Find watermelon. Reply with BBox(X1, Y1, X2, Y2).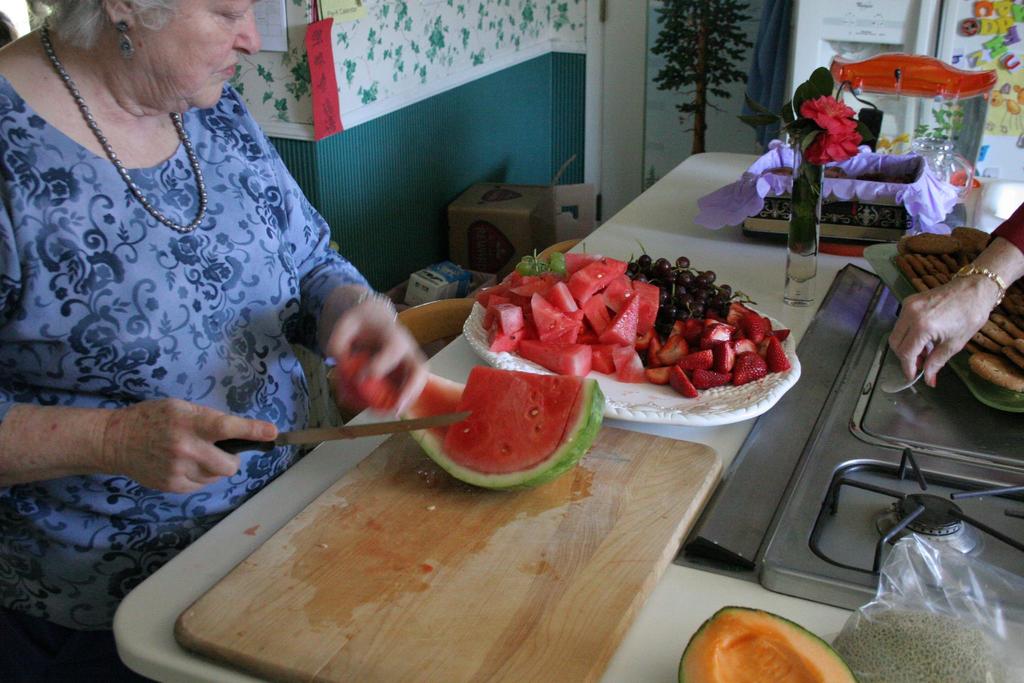
BBox(403, 365, 610, 491).
